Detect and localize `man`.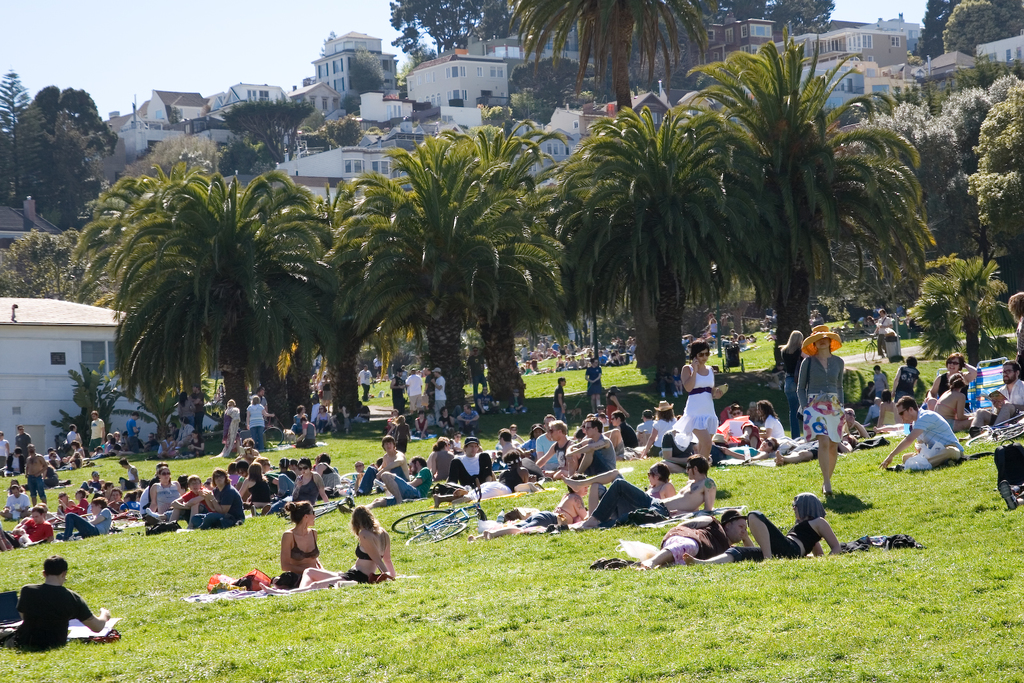
Localized at 404 371 425 405.
